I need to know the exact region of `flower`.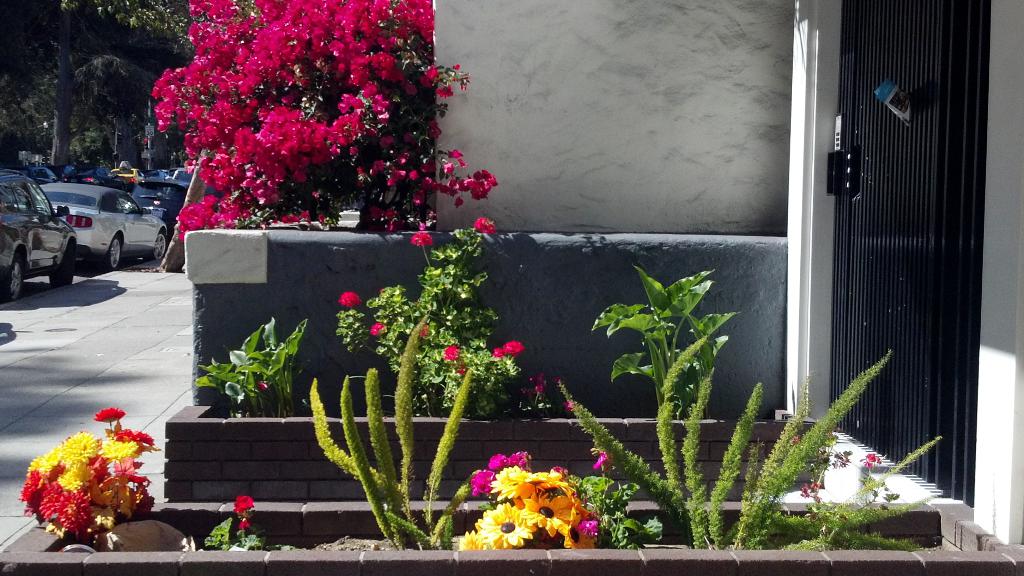
Region: 336 293 360 308.
